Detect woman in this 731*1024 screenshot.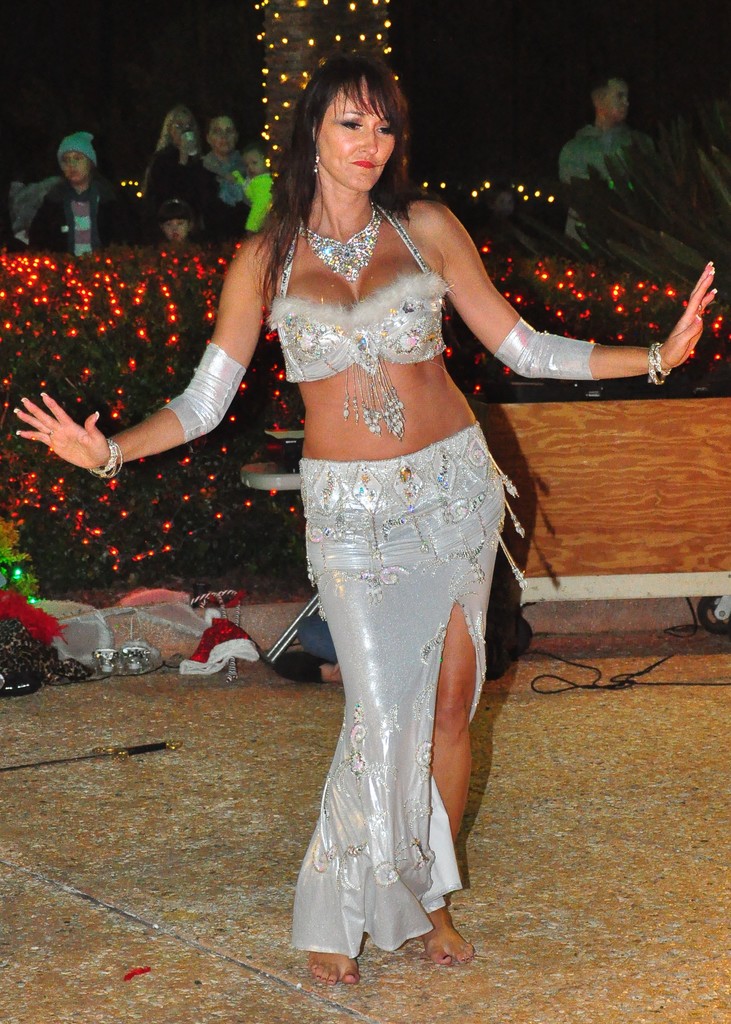
Detection: Rect(200, 112, 248, 239).
